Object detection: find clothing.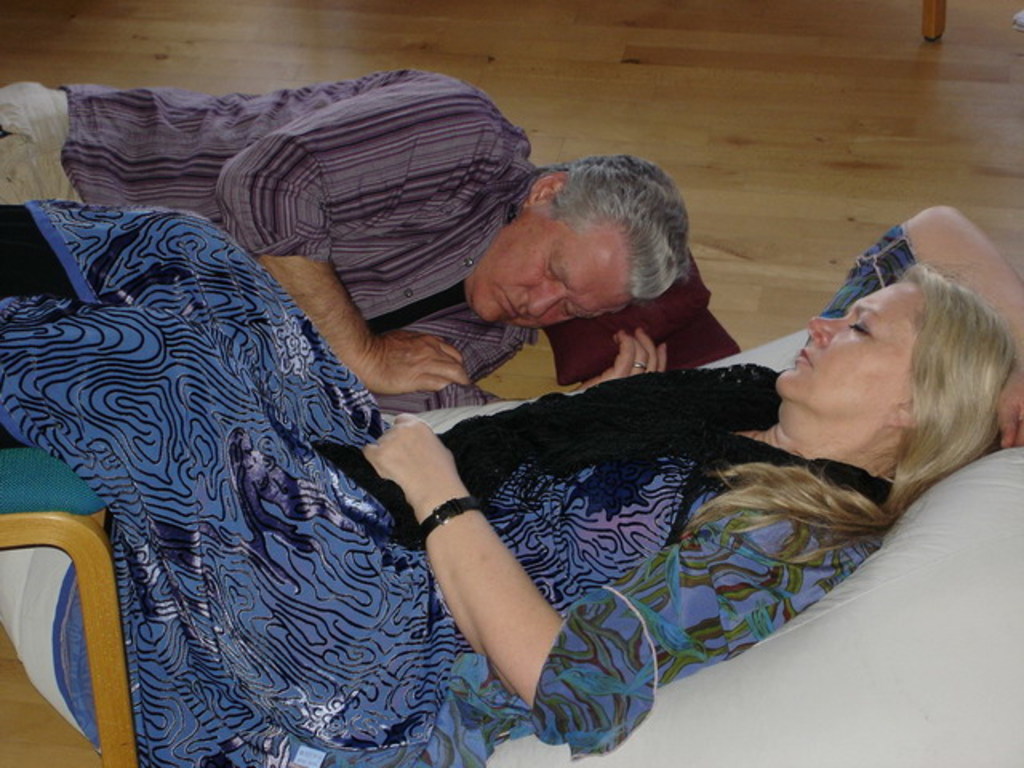
0/67/549/410.
